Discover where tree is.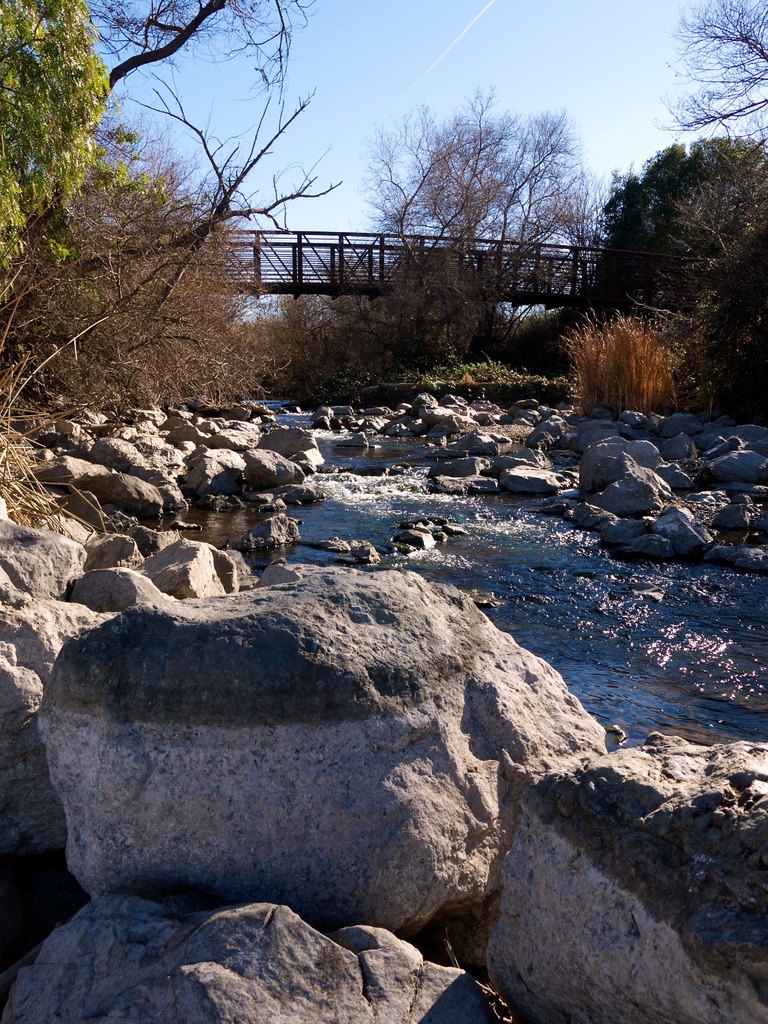
Discovered at bbox=[348, 81, 620, 342].
